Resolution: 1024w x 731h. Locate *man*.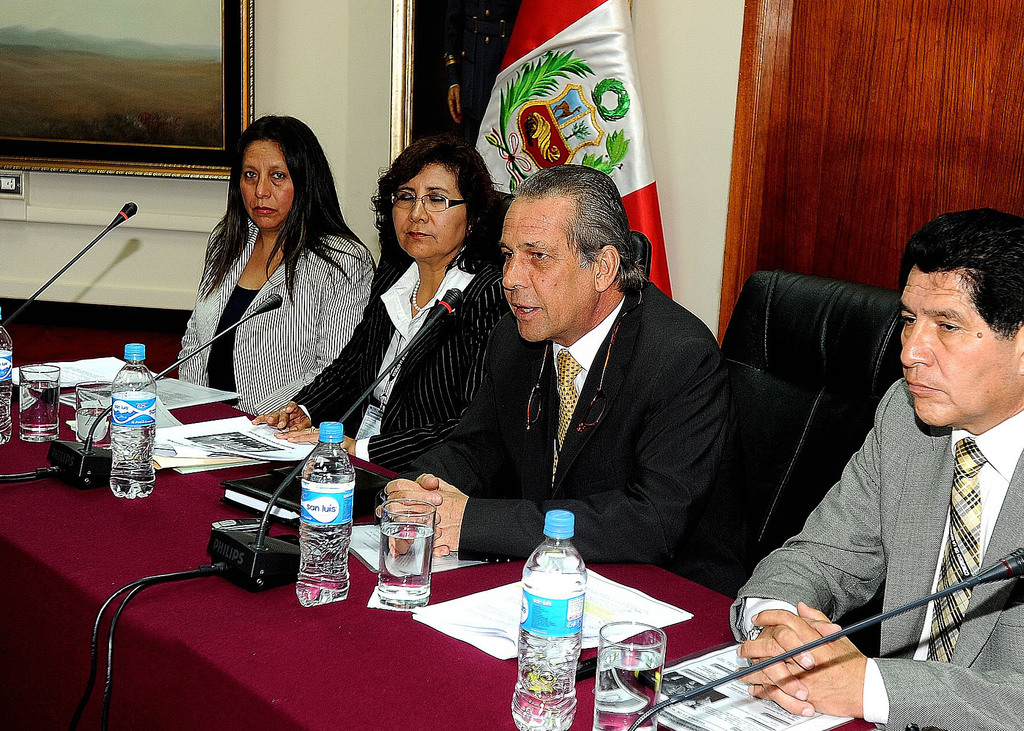
(left=729, top=208, right=1023, bottom=730).
